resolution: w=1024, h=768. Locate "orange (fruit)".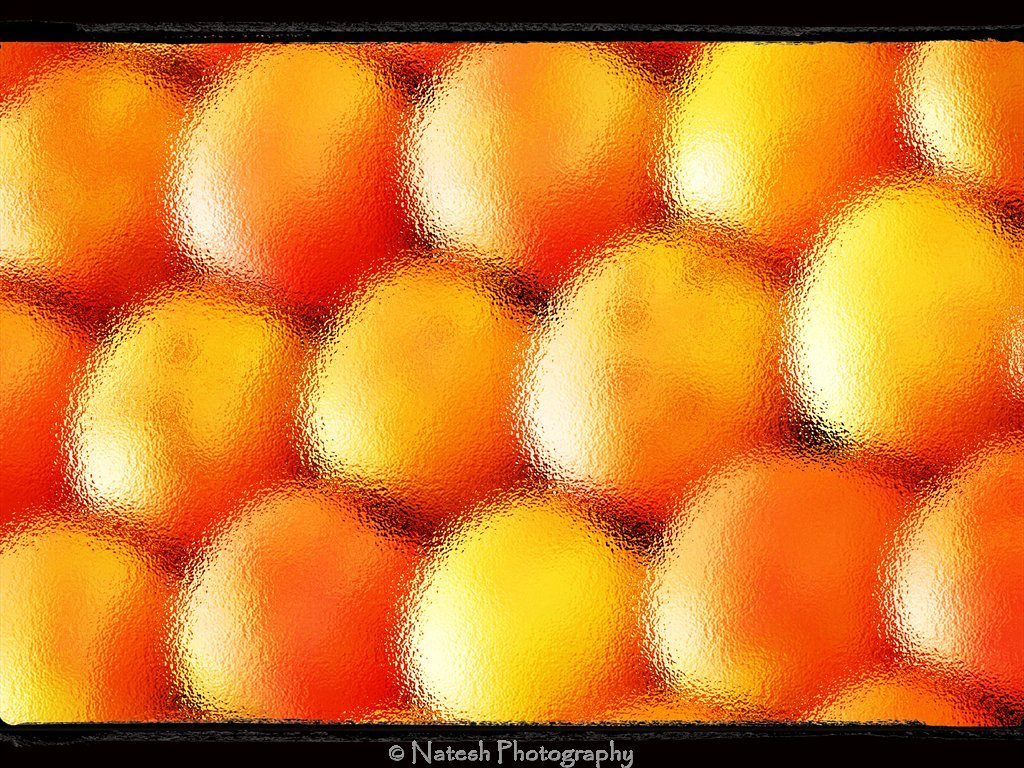
bbox=(825, 678, 1007, 725).
